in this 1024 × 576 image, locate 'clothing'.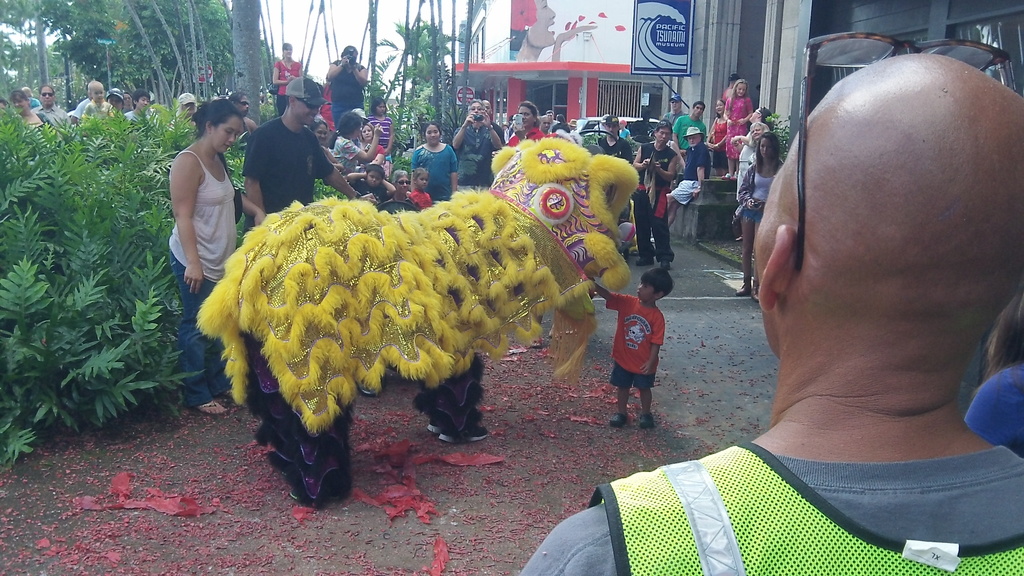
Bounding box: select_region(955, 361, 1023, 463).
